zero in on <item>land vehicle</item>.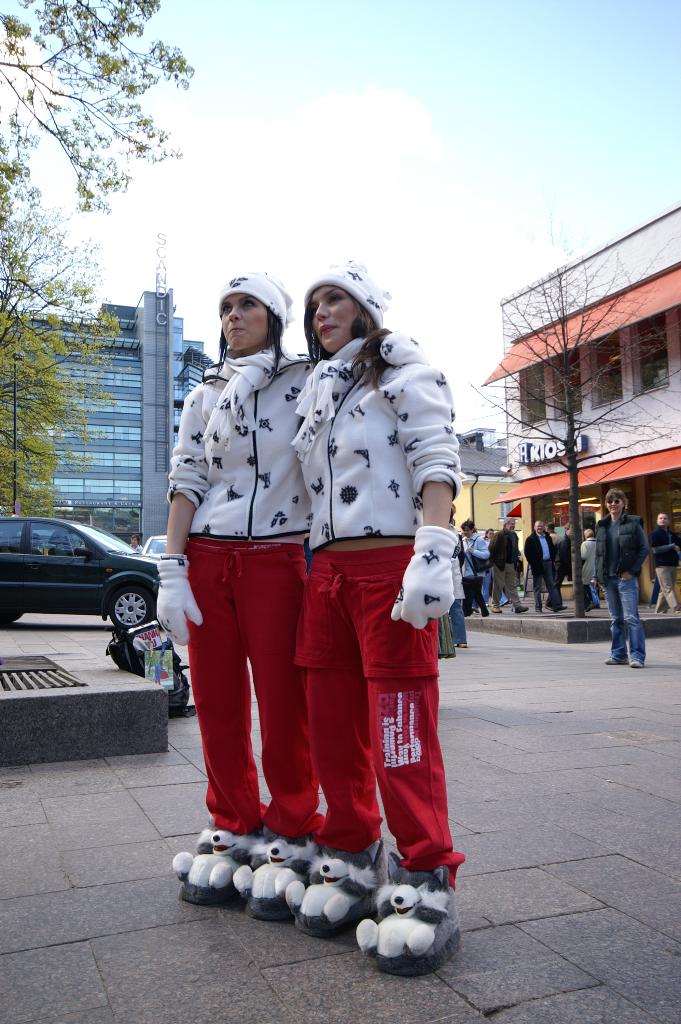
Zeroed in: <region>142, 534, 171, 562</region>.
